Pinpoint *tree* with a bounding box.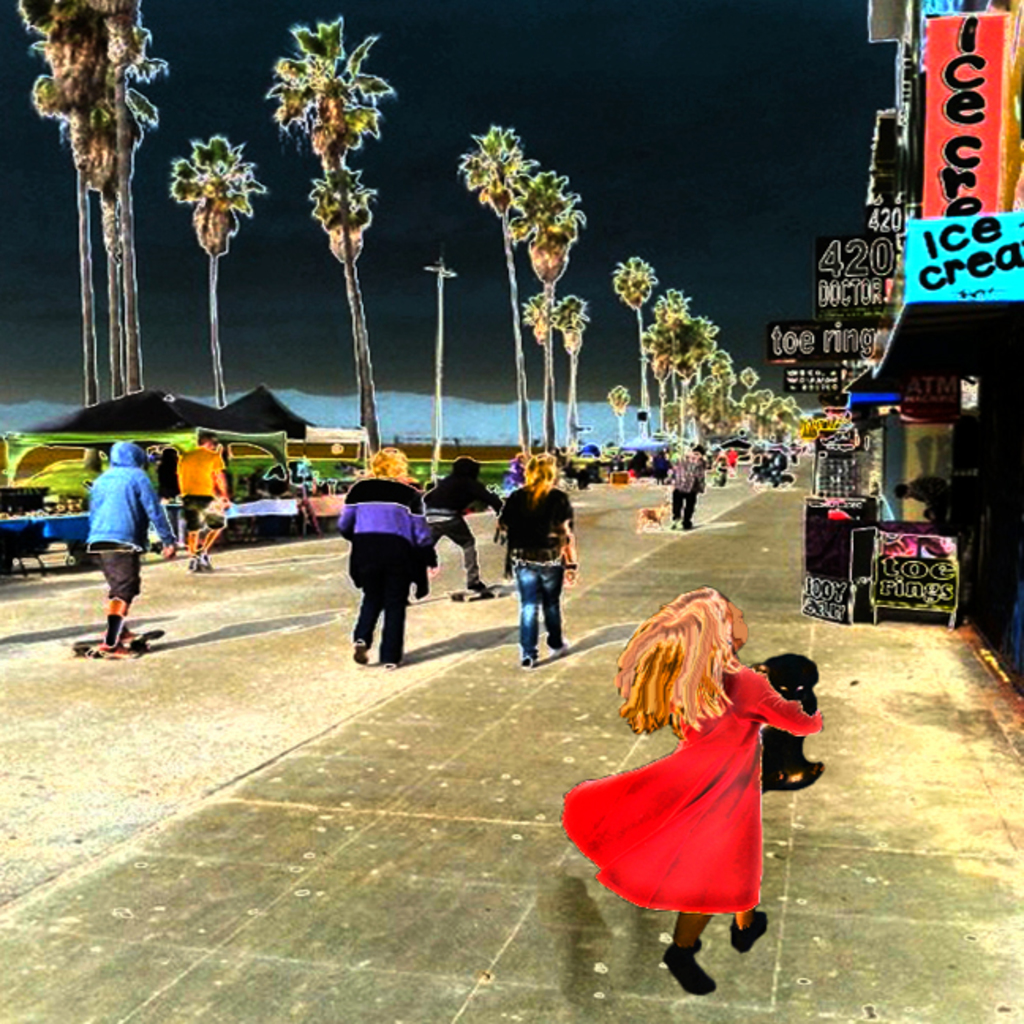
{"x1": 168, "y1": 134, "x2": 265, "y2": 398}.
